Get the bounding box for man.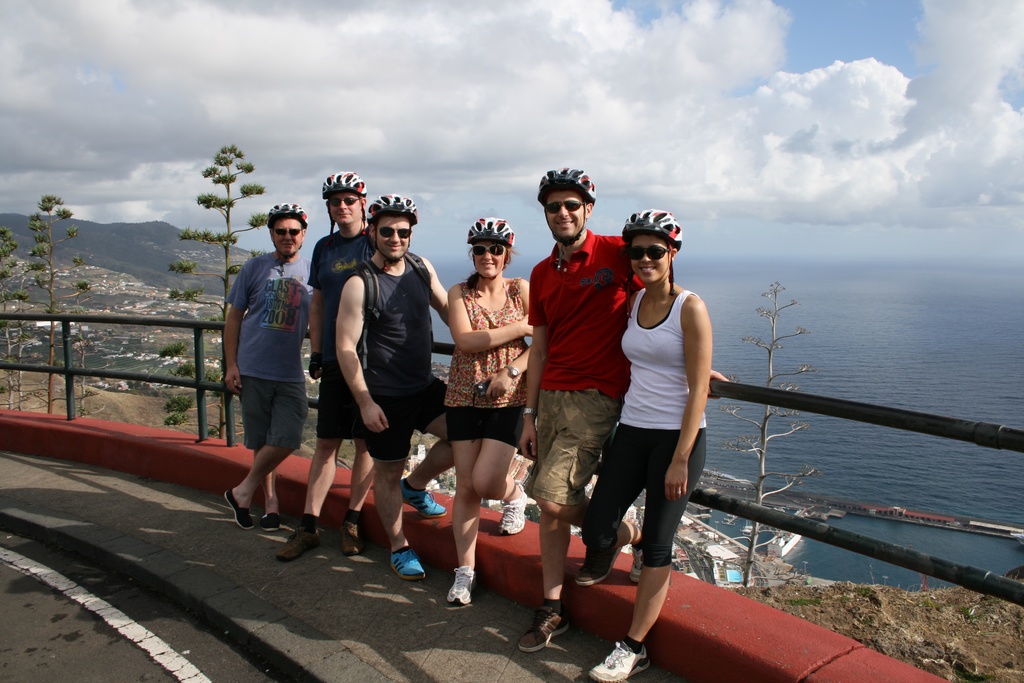
515, 165, 731, 655.
